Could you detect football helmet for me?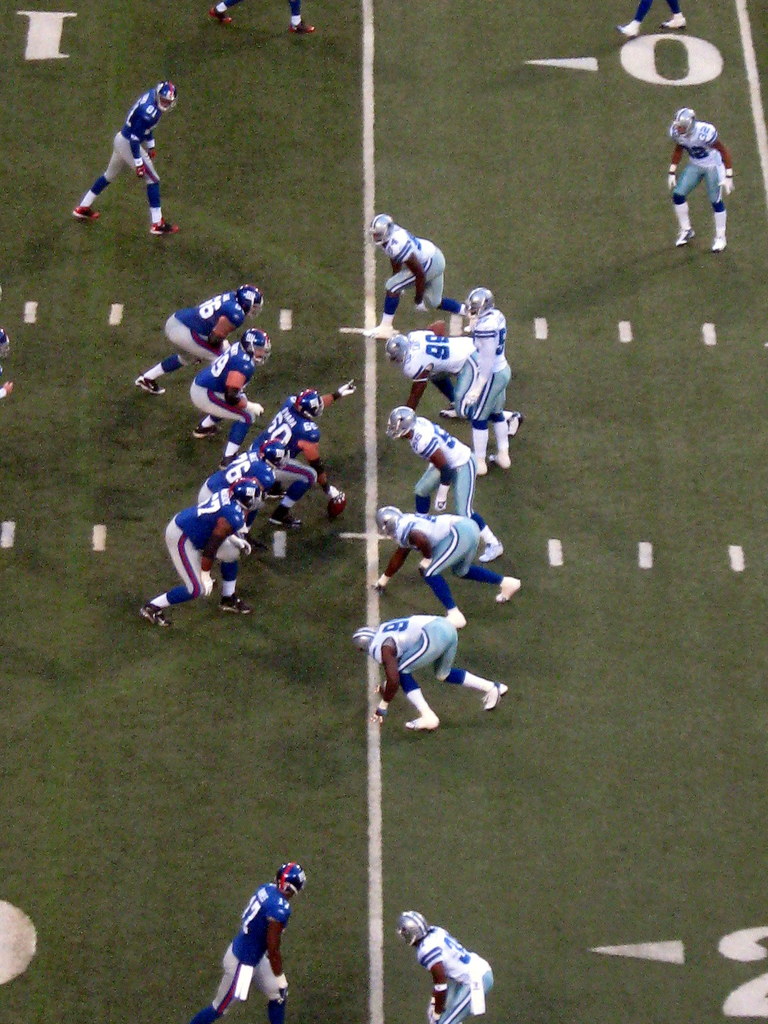
Detection result: [397, 913, 435, 949].
